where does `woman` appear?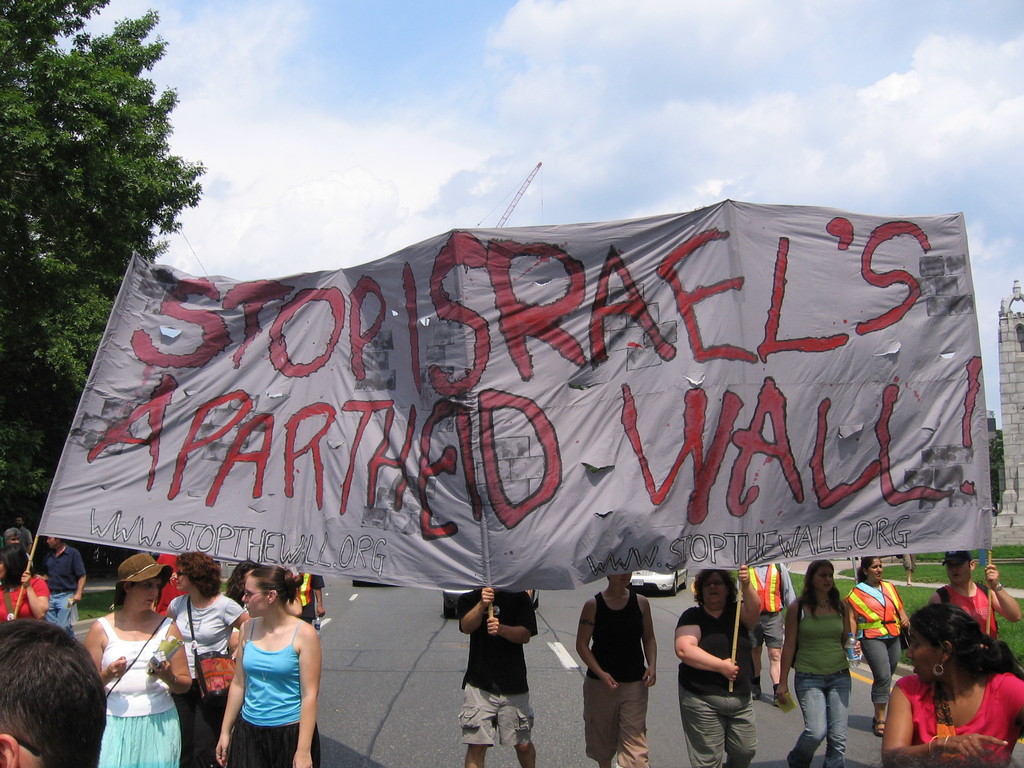
Appears at locate(83, 550, 191, 767).
